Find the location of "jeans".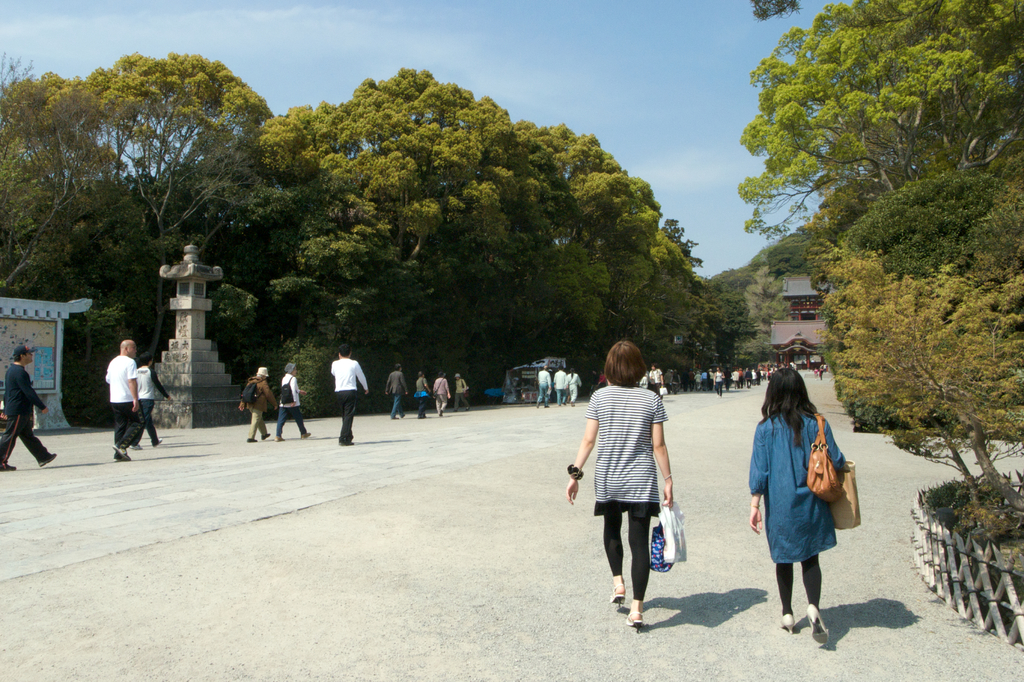
Location: detection(438, 393, 448, 413).
